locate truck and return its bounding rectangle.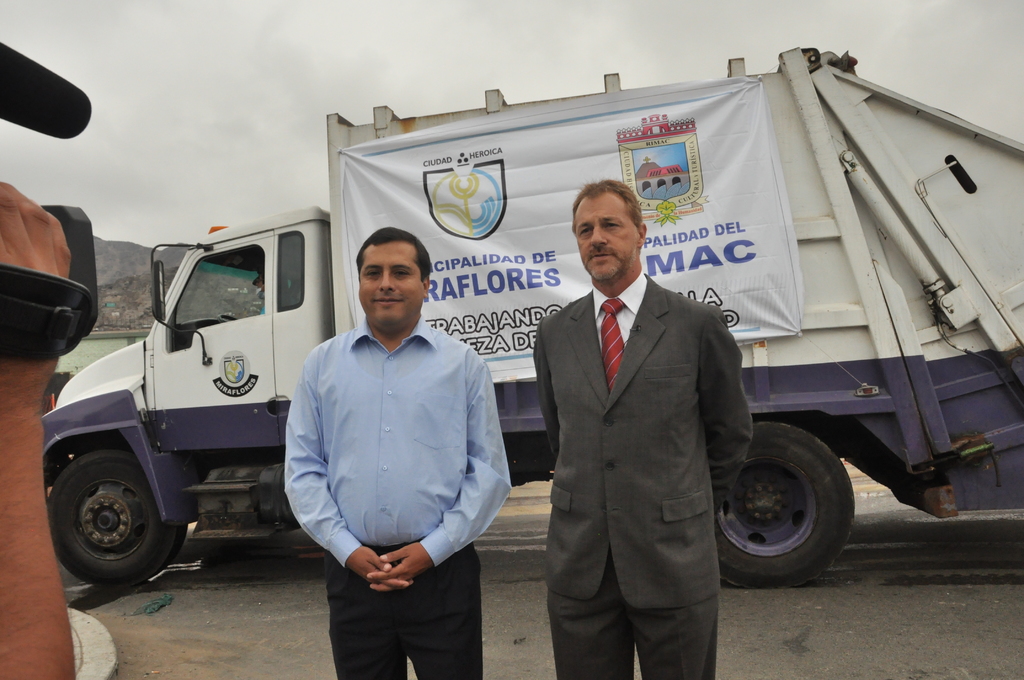
126:65:1004:597.
